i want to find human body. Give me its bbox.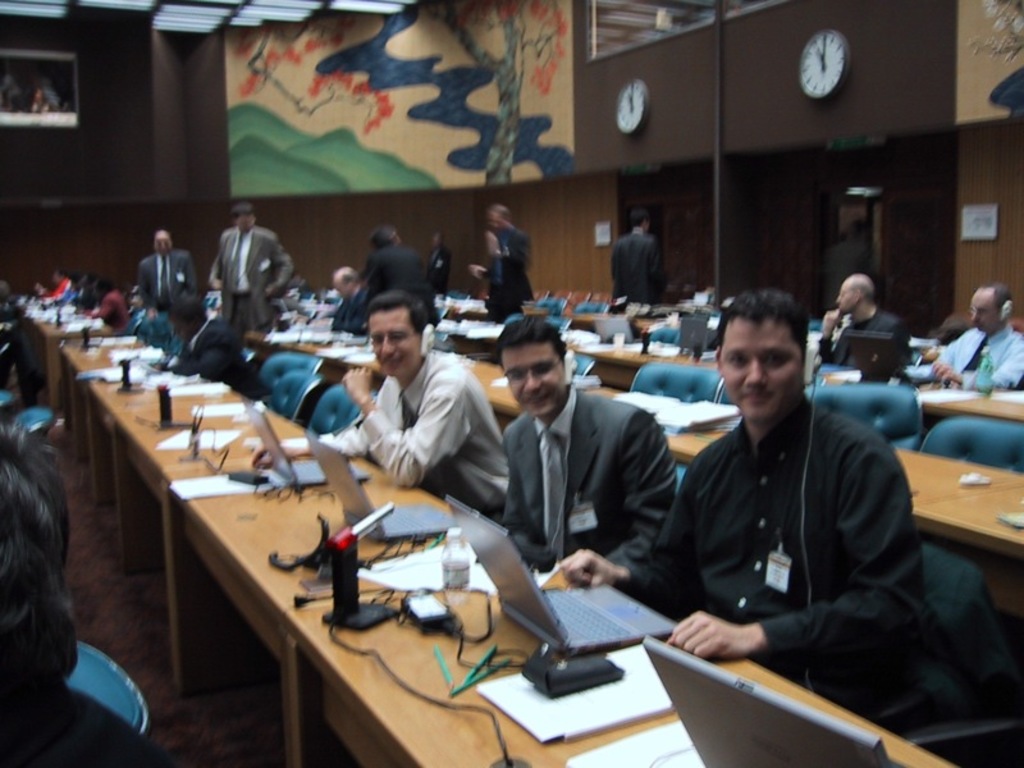
<region>86, 276, 128, 337</region>.
